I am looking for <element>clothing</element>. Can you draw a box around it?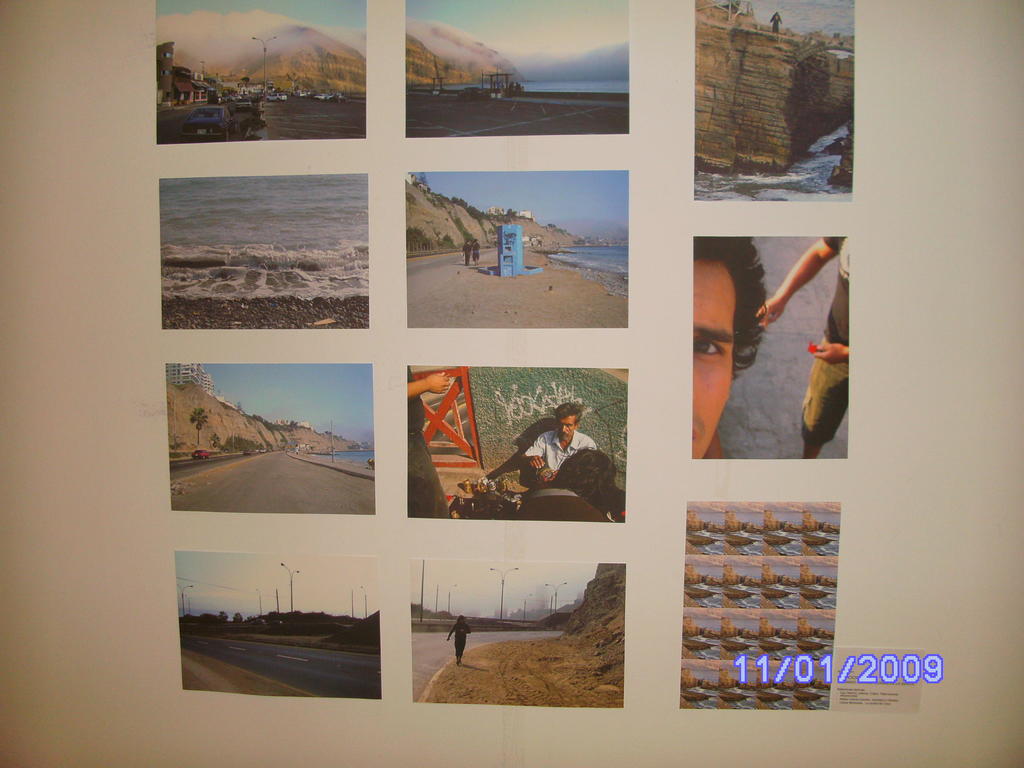
Sure, the bounding box is 797, 234, 858, 444.
